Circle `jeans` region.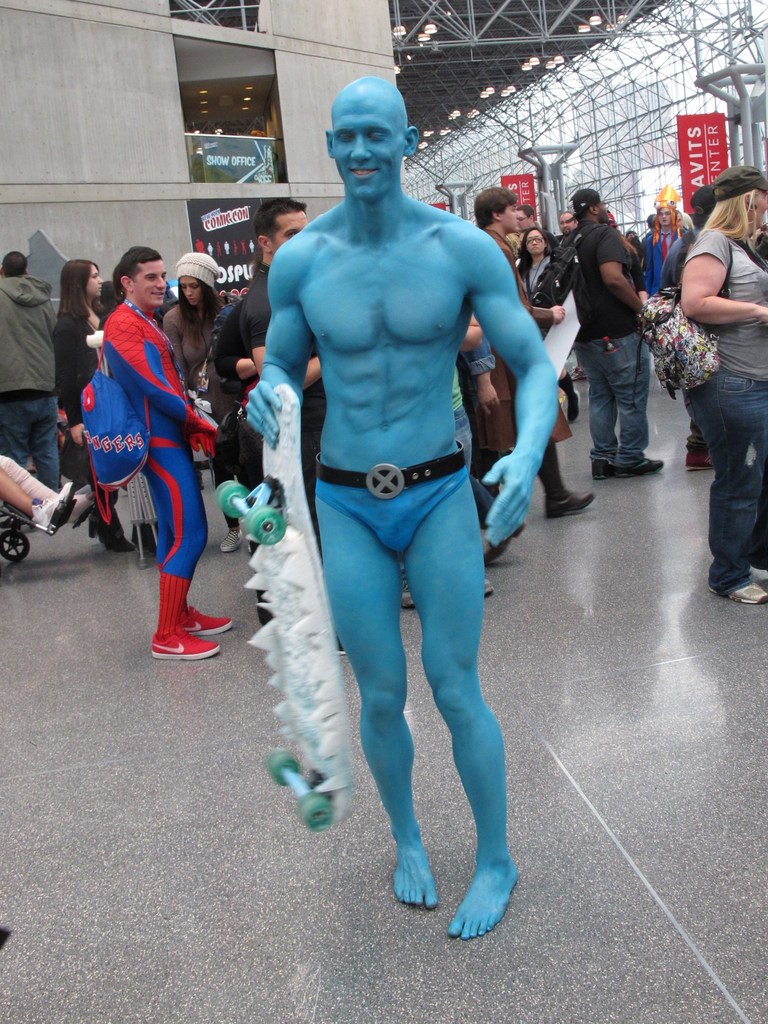
Region: l=0, t=392, r=58, b=488.
